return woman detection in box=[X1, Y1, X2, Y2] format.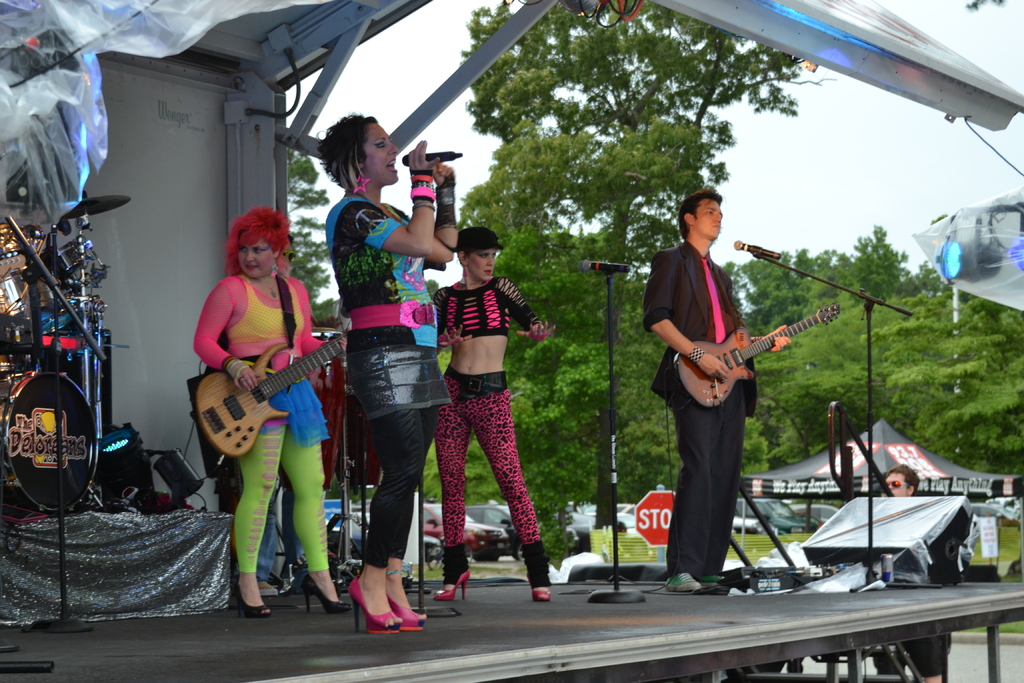
box=[430, 226, 556, 604].
